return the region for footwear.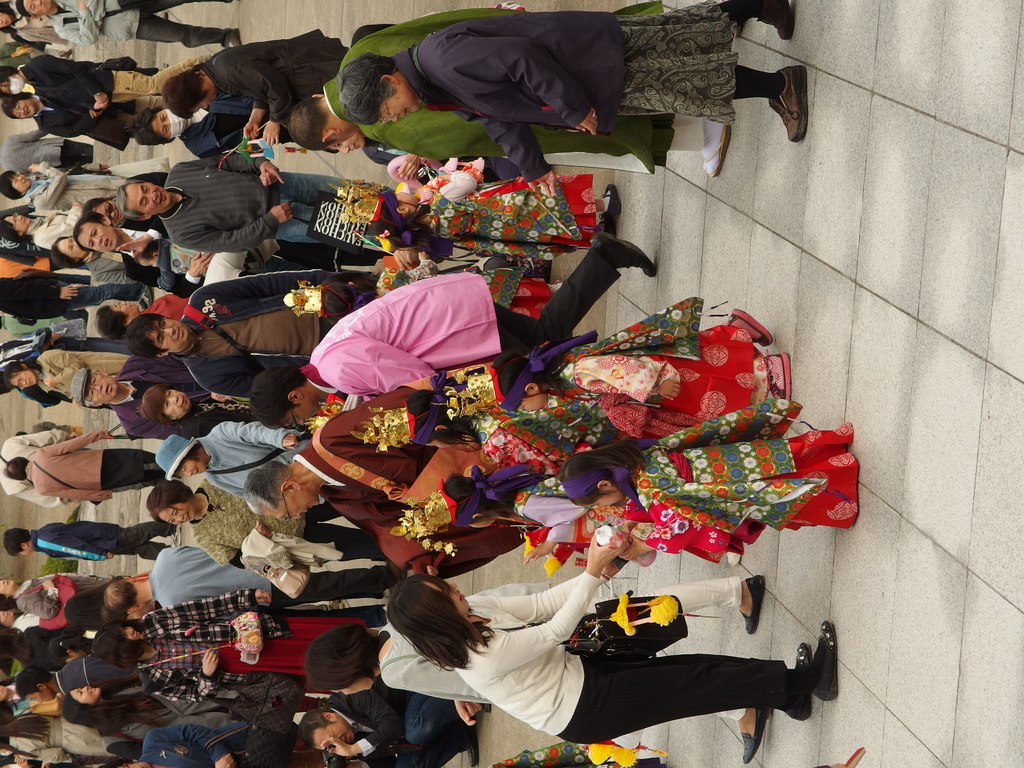
l=599, t=184, r=623, b=225.
